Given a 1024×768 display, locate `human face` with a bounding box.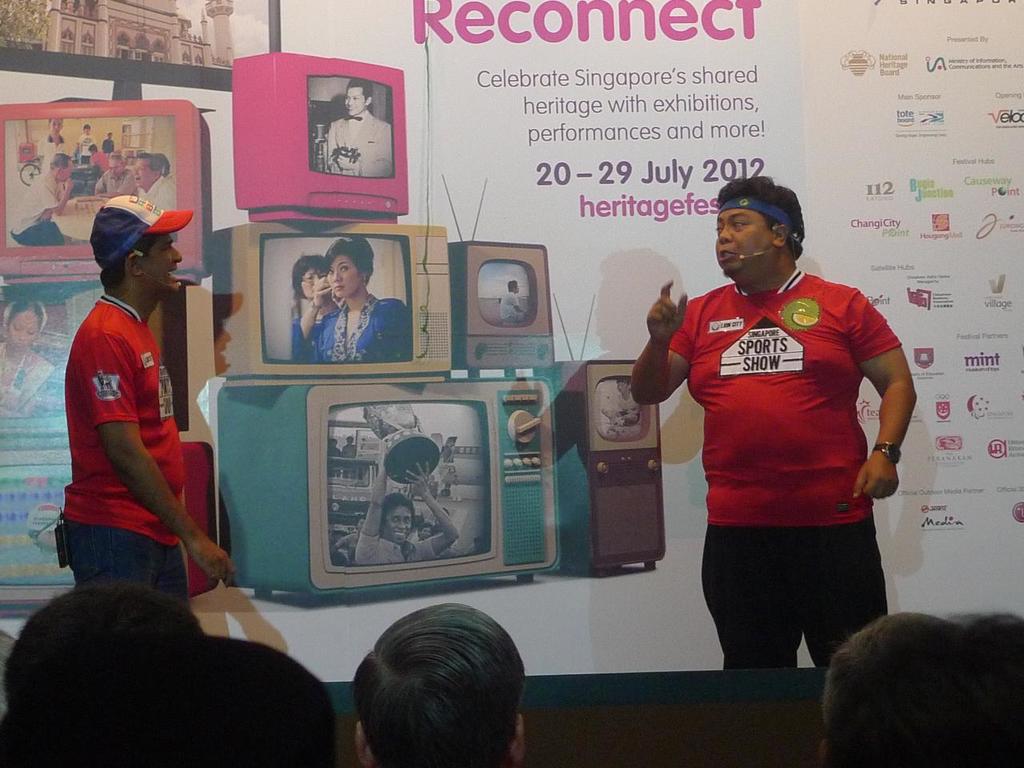
Located: pyautogui.locateOnScreen(110, 162, 124, 176).
